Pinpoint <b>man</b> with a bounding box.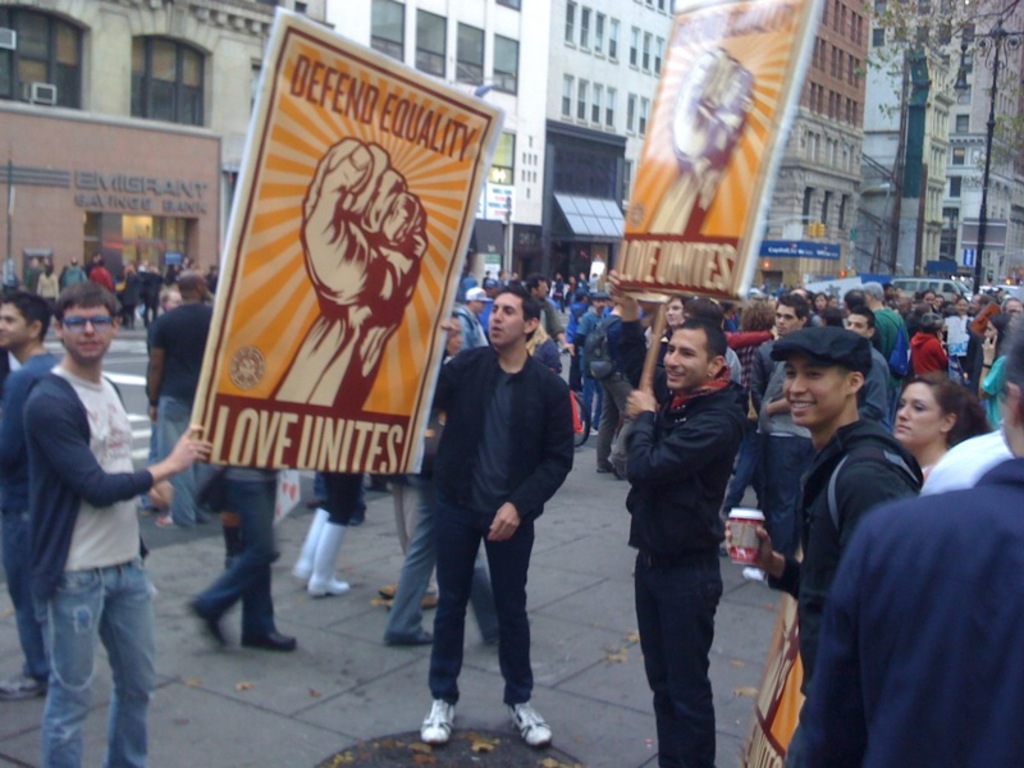
(left=842, top=305, right=895, bottom=426).
